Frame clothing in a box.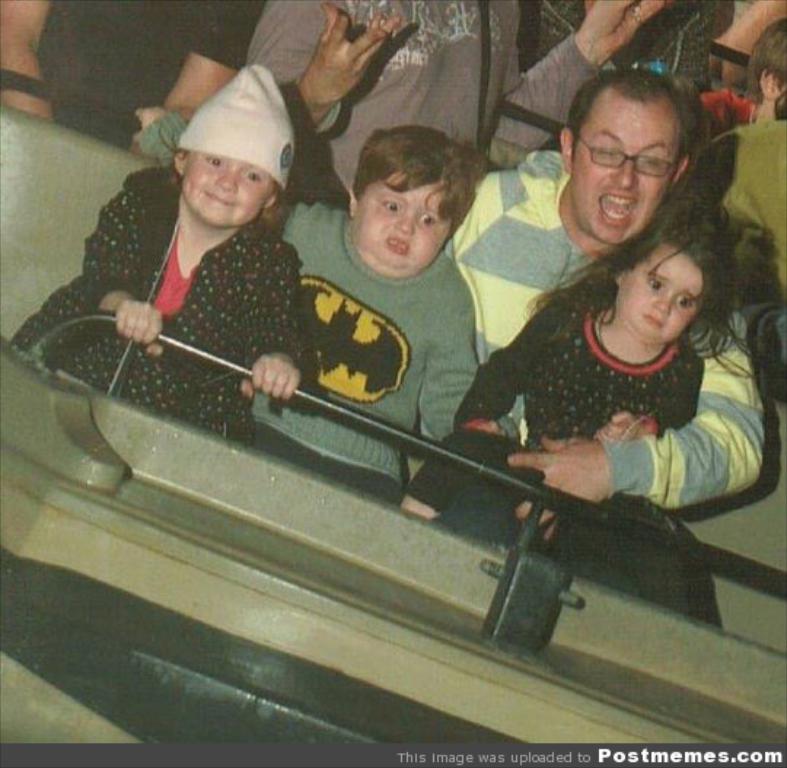
select_region(10, 0, 286, 136).
